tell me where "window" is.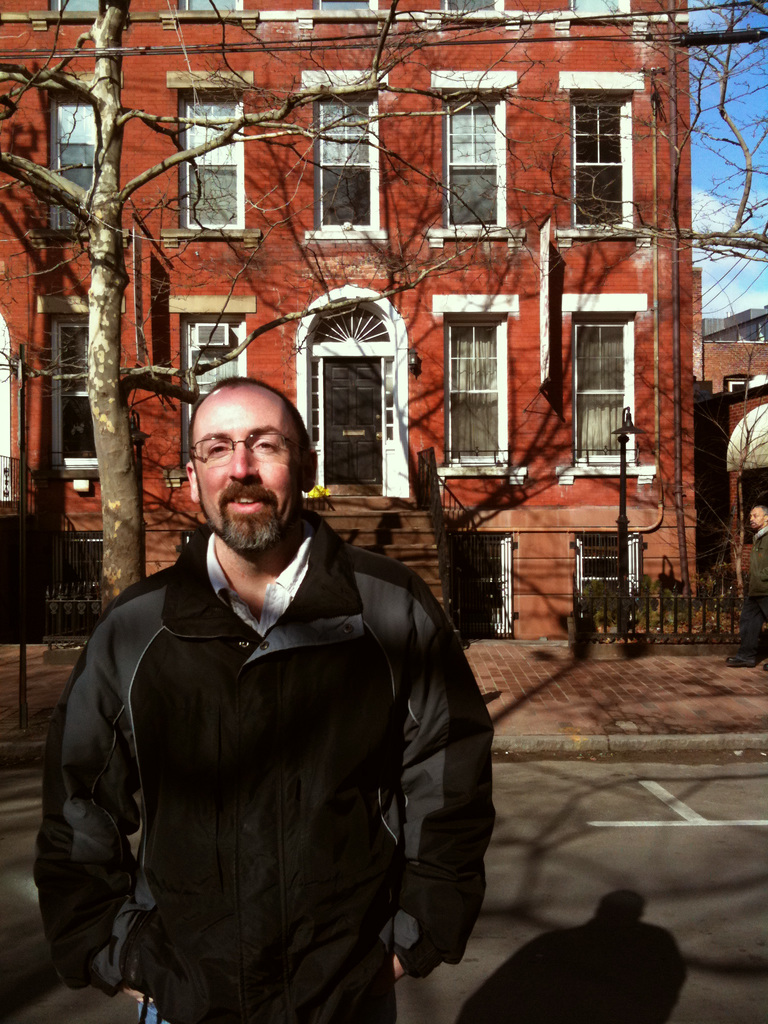
"window" is at select_region(45, 68, 127, 241).
